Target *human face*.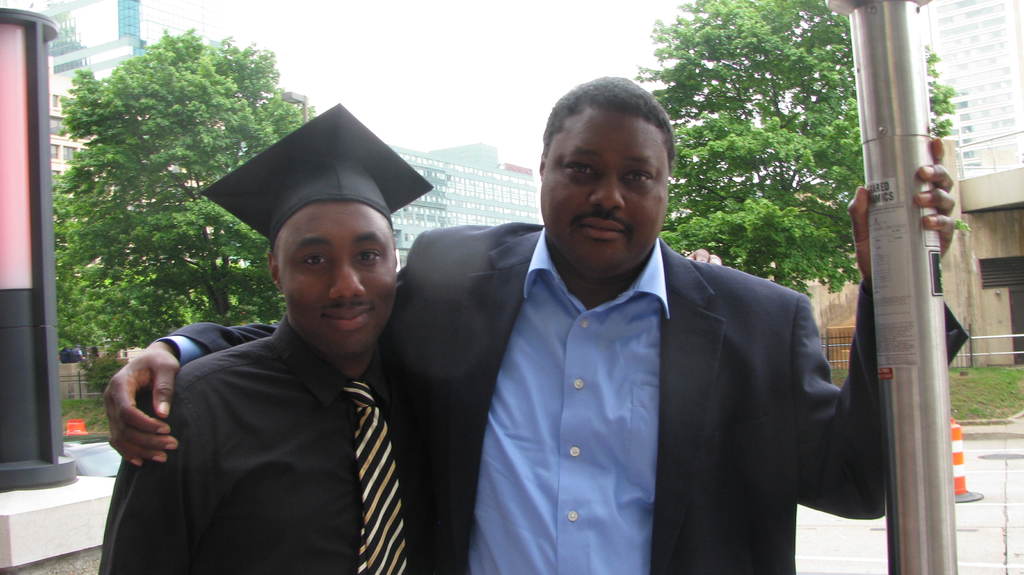
Target region: box(280, 197, 401, 371).
